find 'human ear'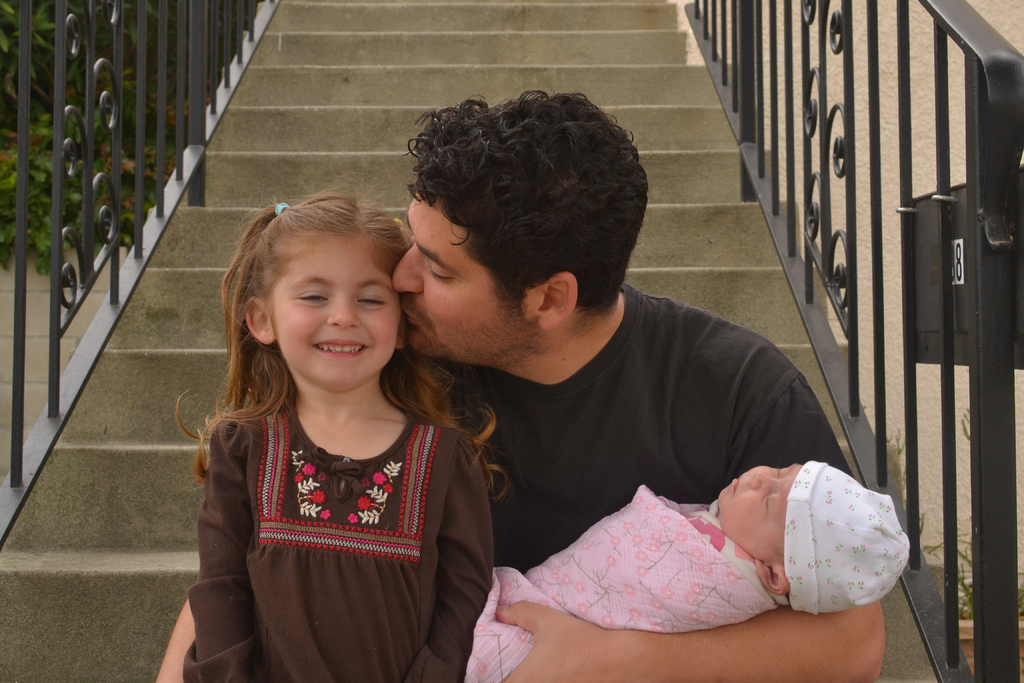
bbox=[755, 559, 790, 597]
